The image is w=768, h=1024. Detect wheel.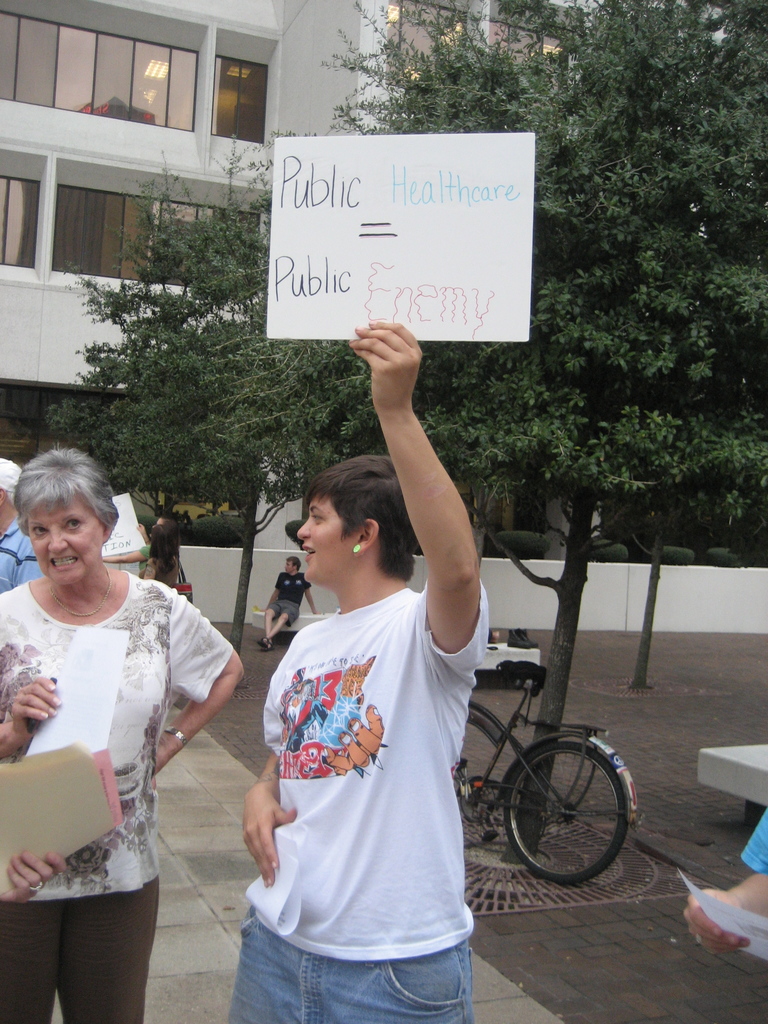
Detection: box(508, 735, 637, 891).
